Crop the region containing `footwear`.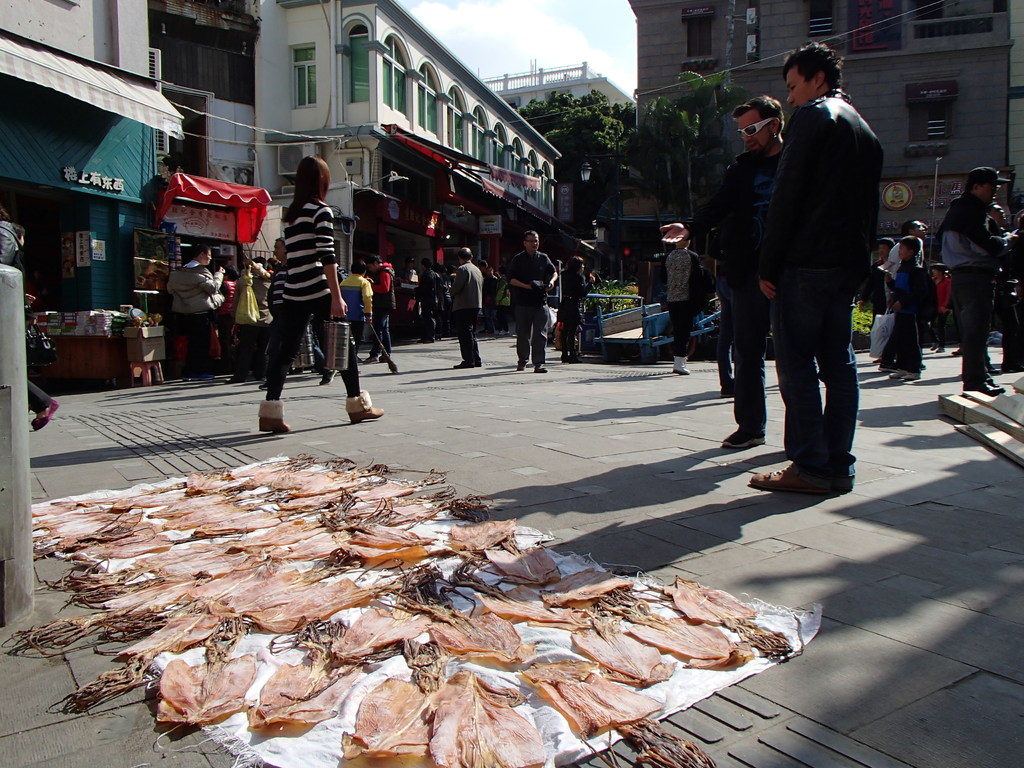
Crop region: x1=534, y1=360, x2=548, y2=372.
